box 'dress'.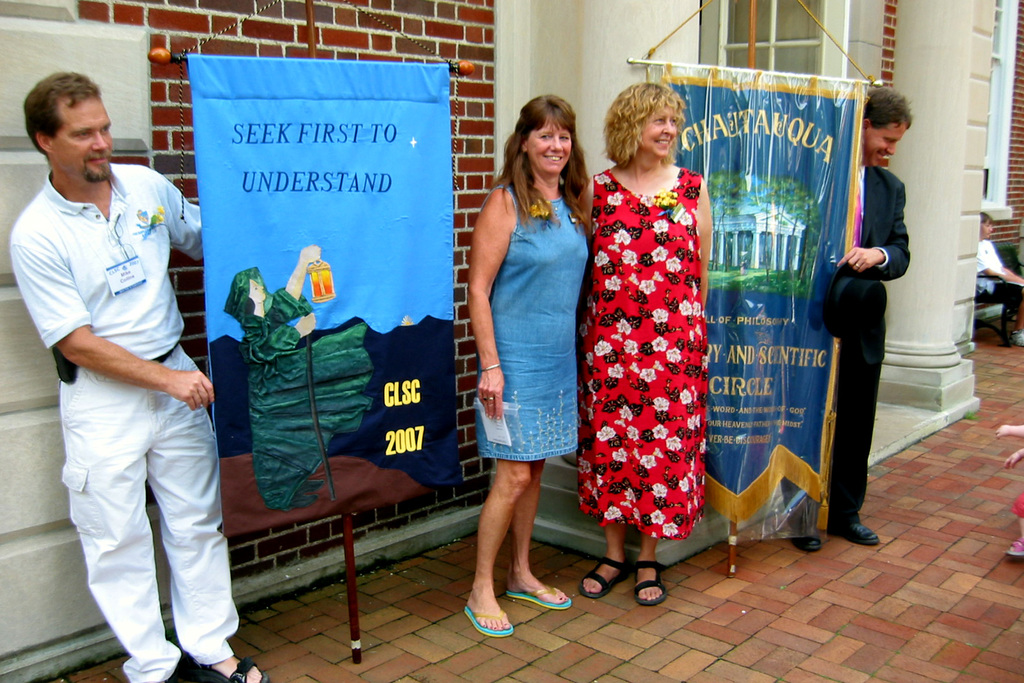
582, 144, 730, 557.
